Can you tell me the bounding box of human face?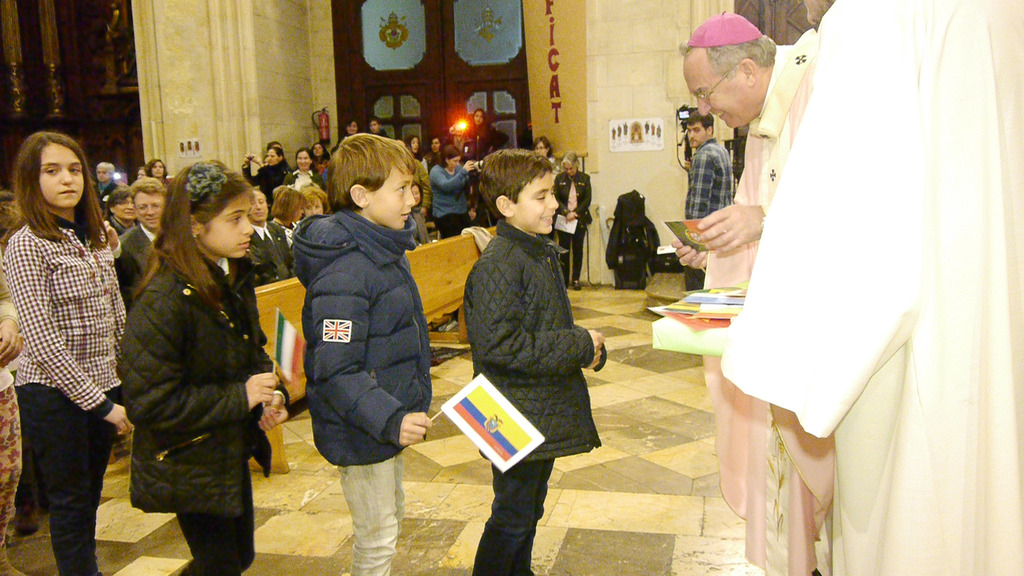
BBox(684, 50, 762, 131).
